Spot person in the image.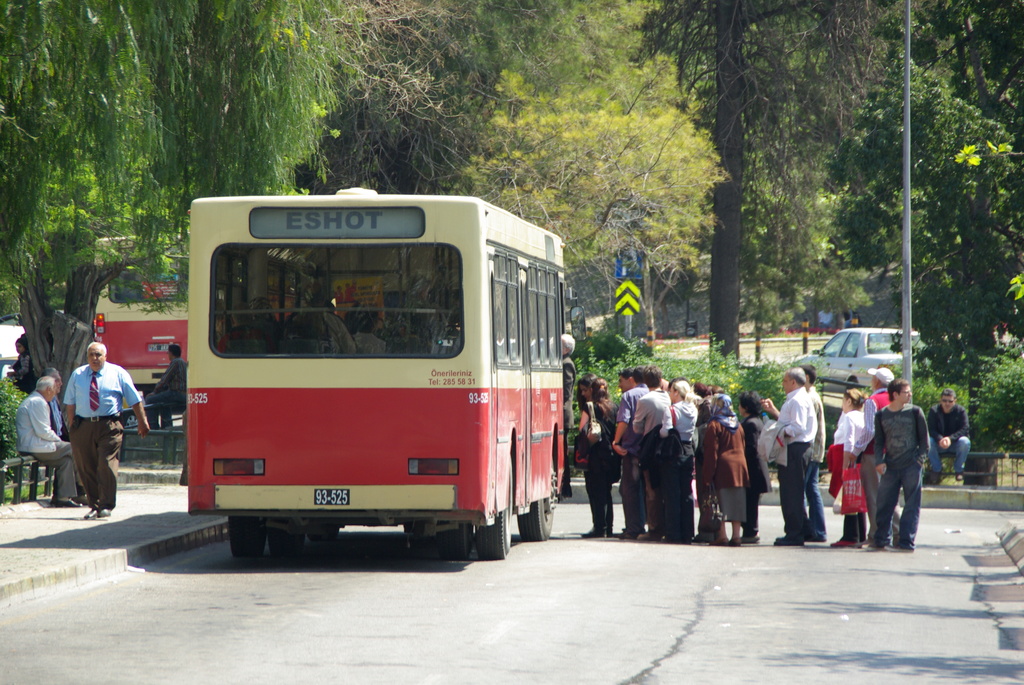
person found at bbox=[868, 376, 940, 553].
